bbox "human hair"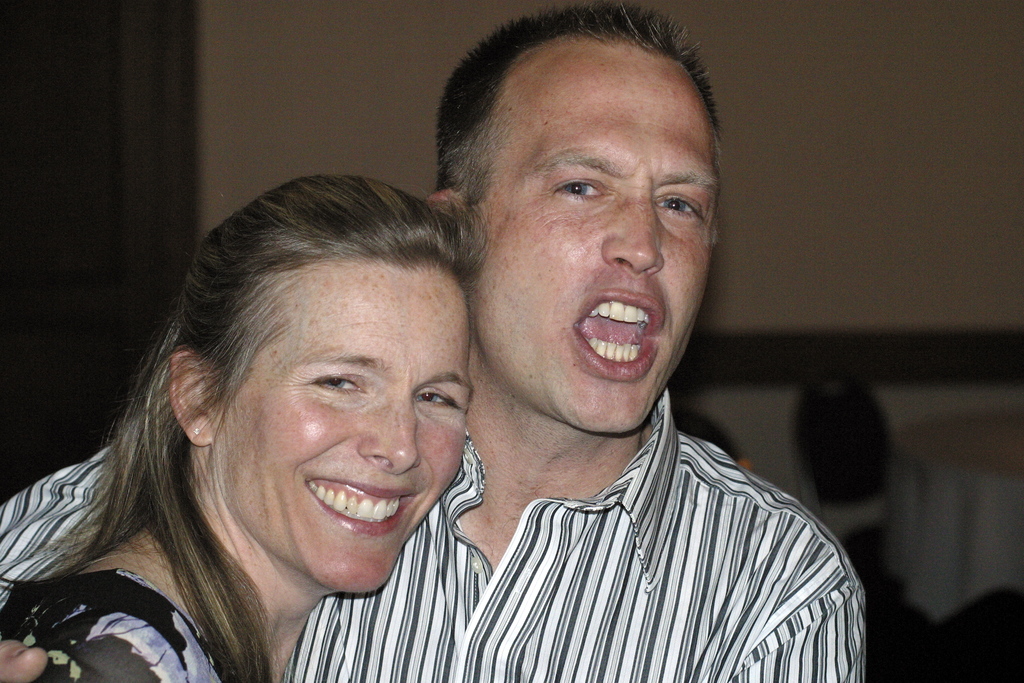
<box>445,17,721,233</box>
